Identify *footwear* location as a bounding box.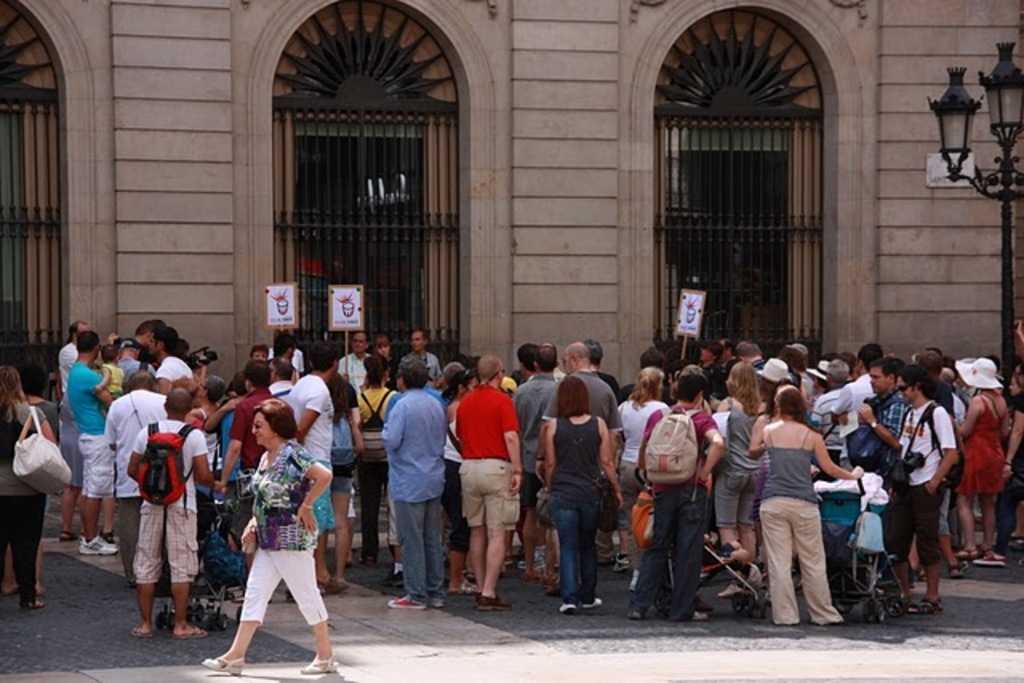
949 542 982 563.
